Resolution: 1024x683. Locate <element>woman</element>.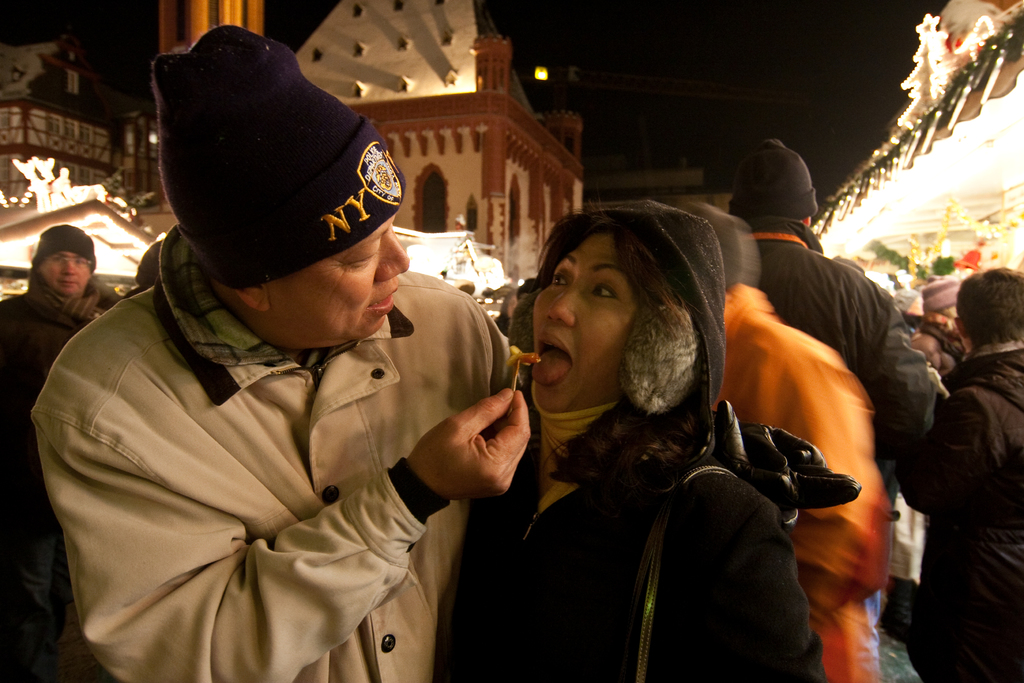
[475,202,780,656].
